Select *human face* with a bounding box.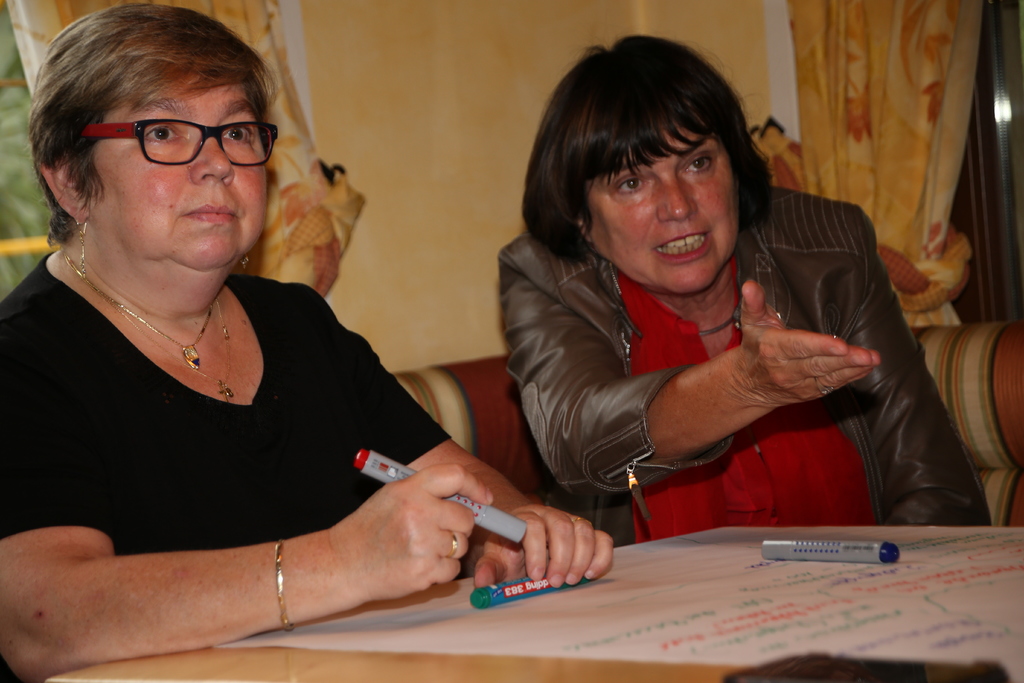
<region>92, 74, 267, 303</region>.
